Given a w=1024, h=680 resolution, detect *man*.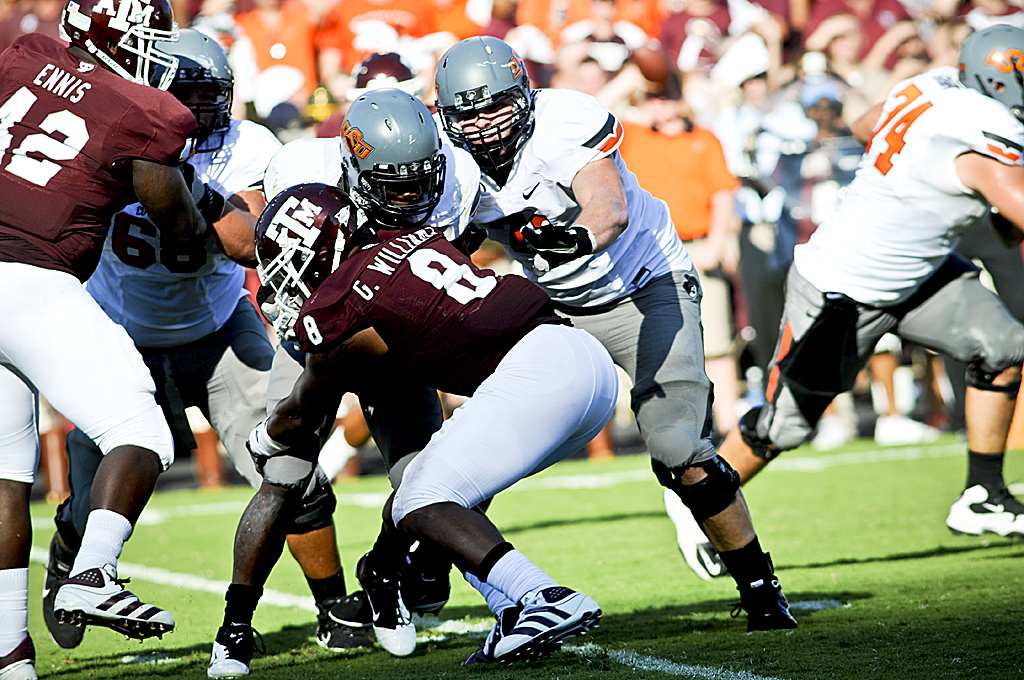
[left=752, top=70, right=1023, bottom=527].
